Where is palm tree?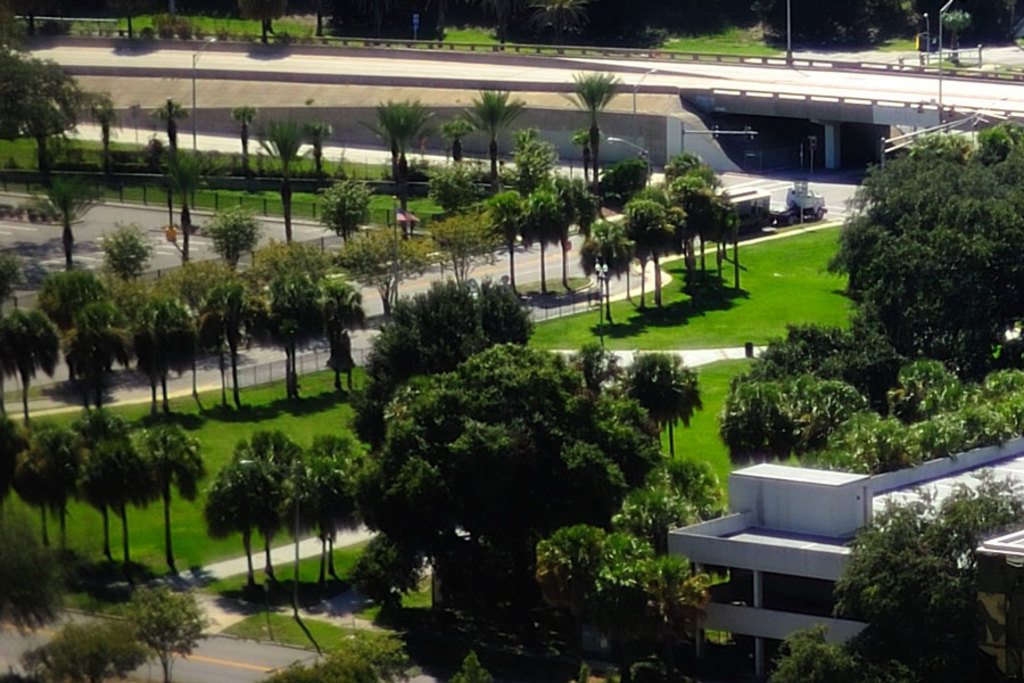
<bbox>564, 72, 596, 179</bbox>.
